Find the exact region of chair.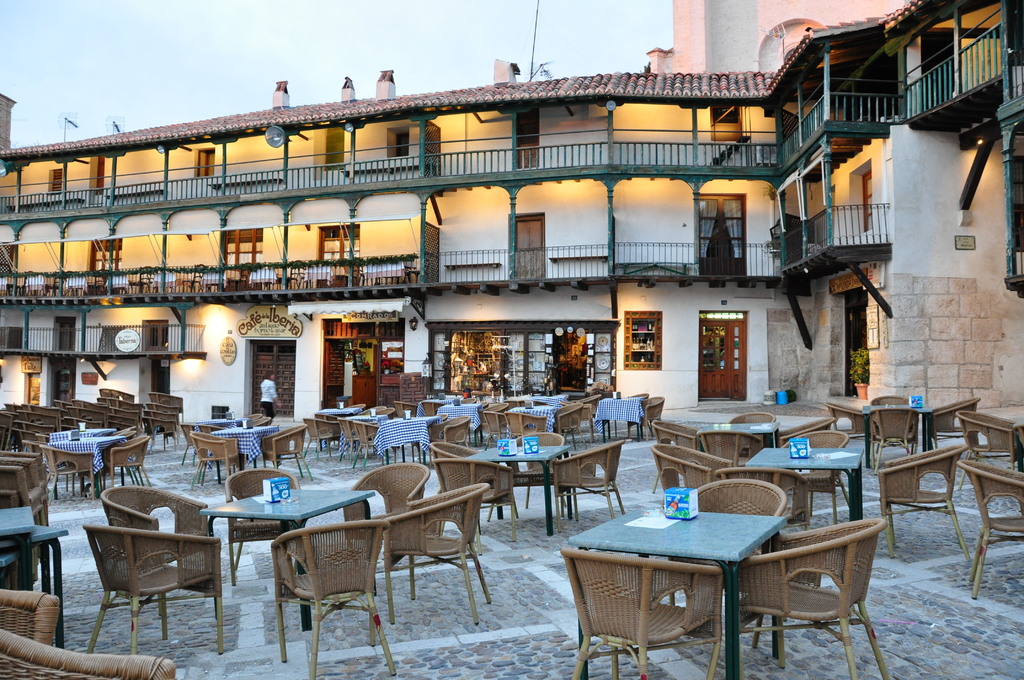
Exact region: (x1=653, y1=416, x2=699, y2=490).
